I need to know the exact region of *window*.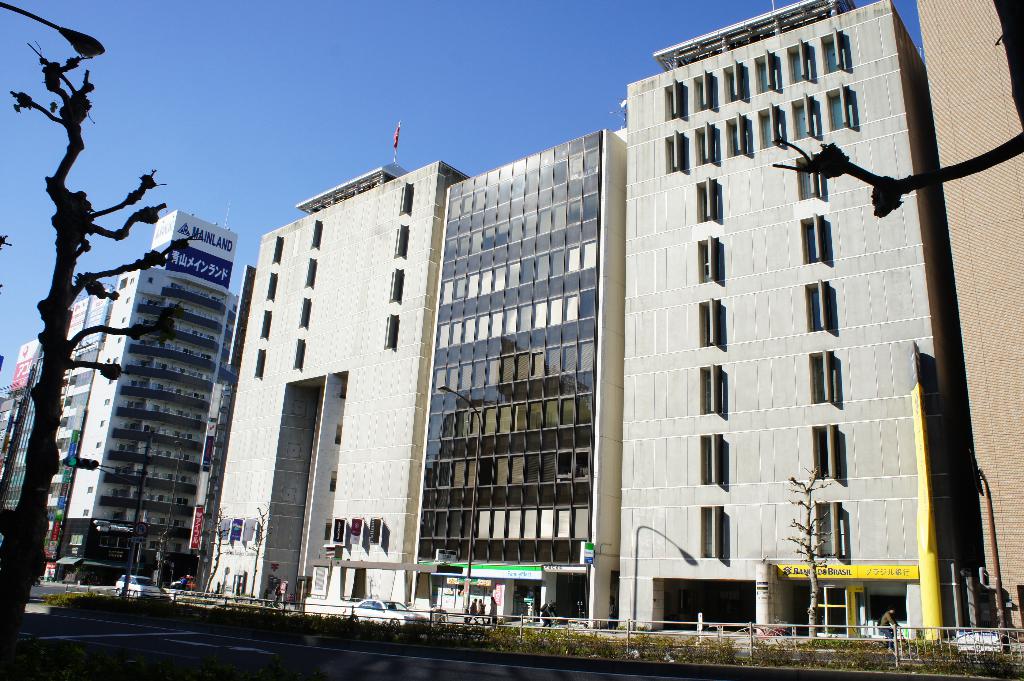
Region: (388,315,400,351).
